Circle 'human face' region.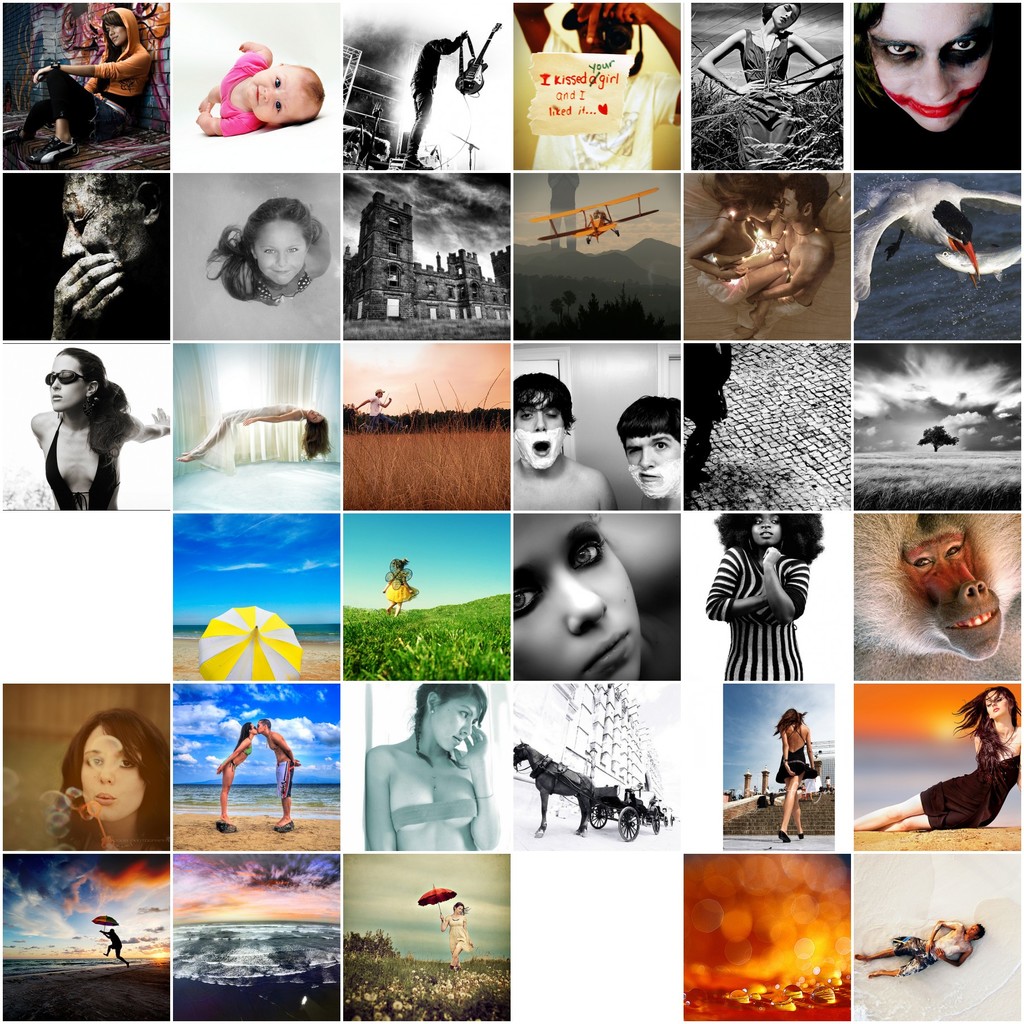
Region: pyautogui.locateOnScreen(510, 509, 643, 680).
